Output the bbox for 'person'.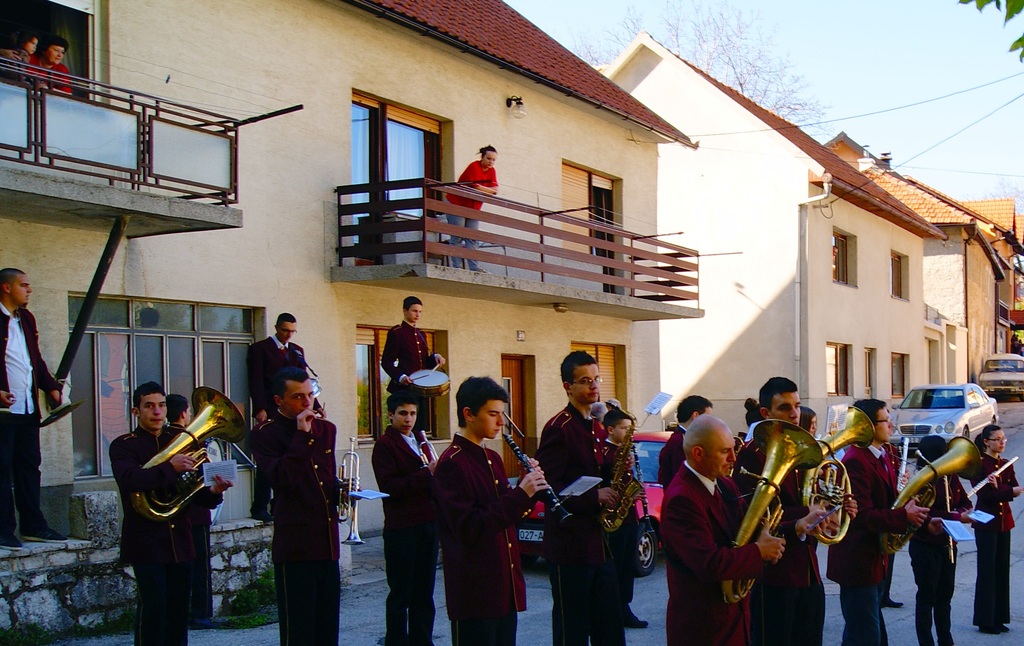
26,36,72,102.
